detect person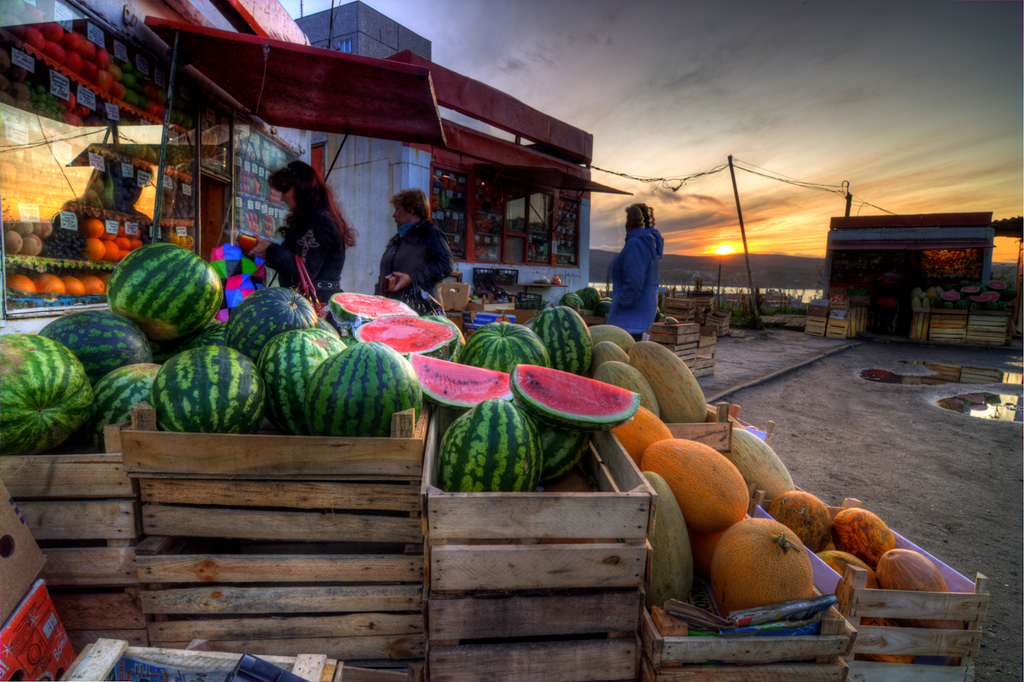
BBox(251, 161, 358, 303)
